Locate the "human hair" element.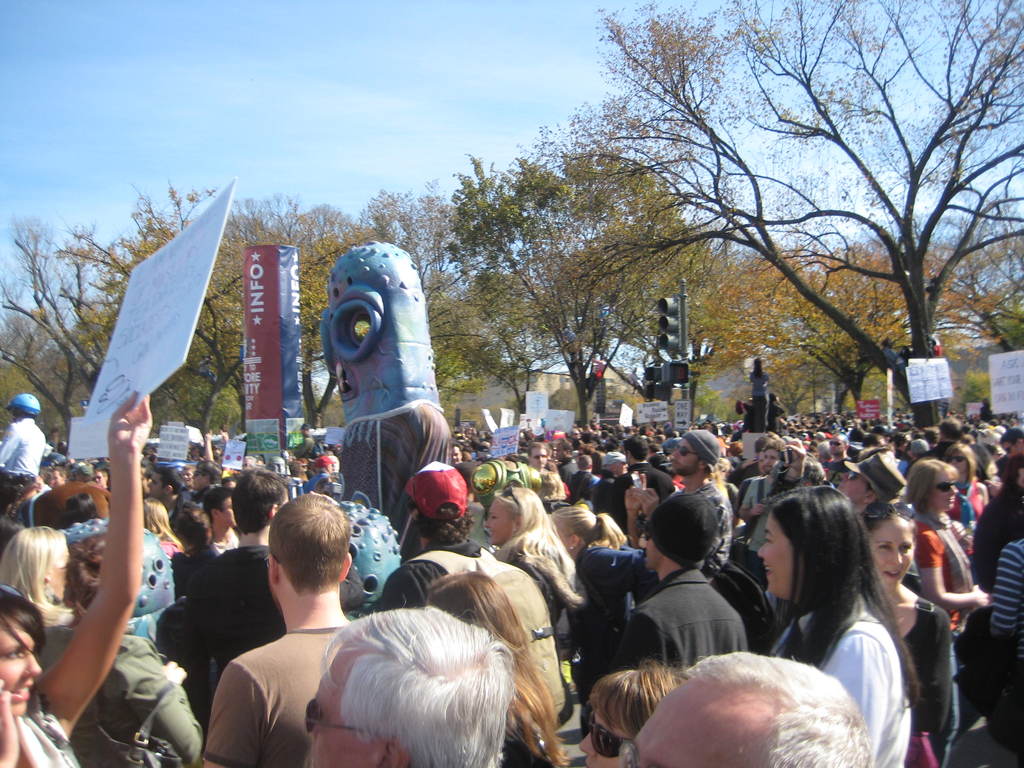
Element bbox: (0,529,59,605).
